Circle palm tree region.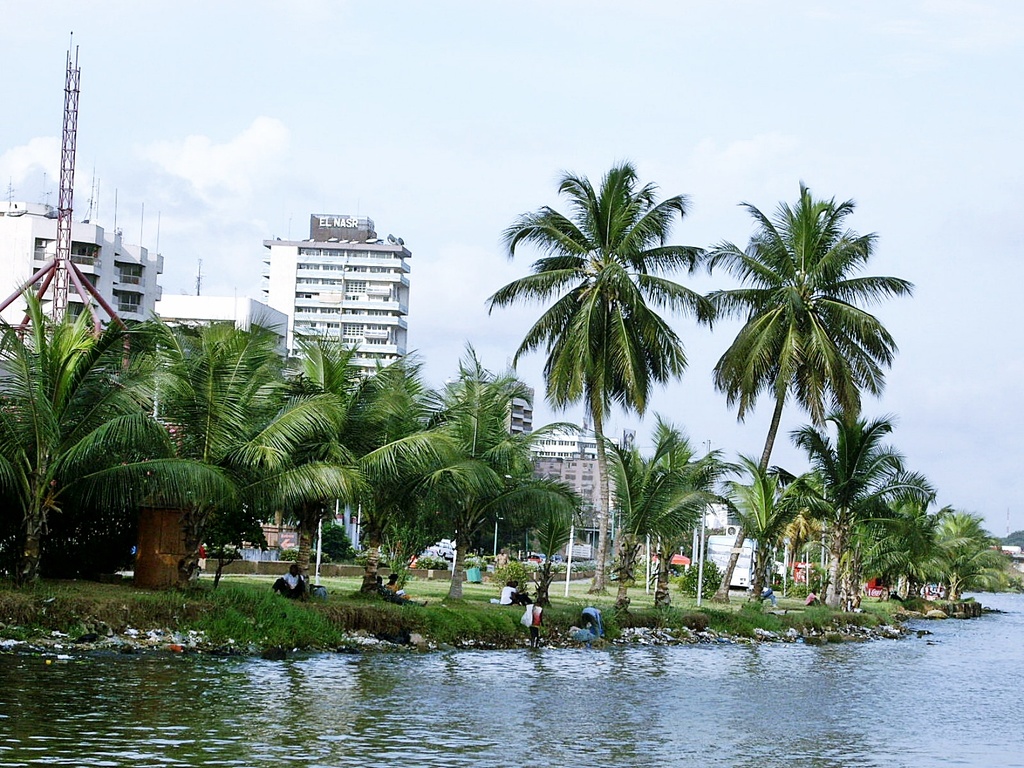
Region: l=749, t=417, r=892, b=618.
